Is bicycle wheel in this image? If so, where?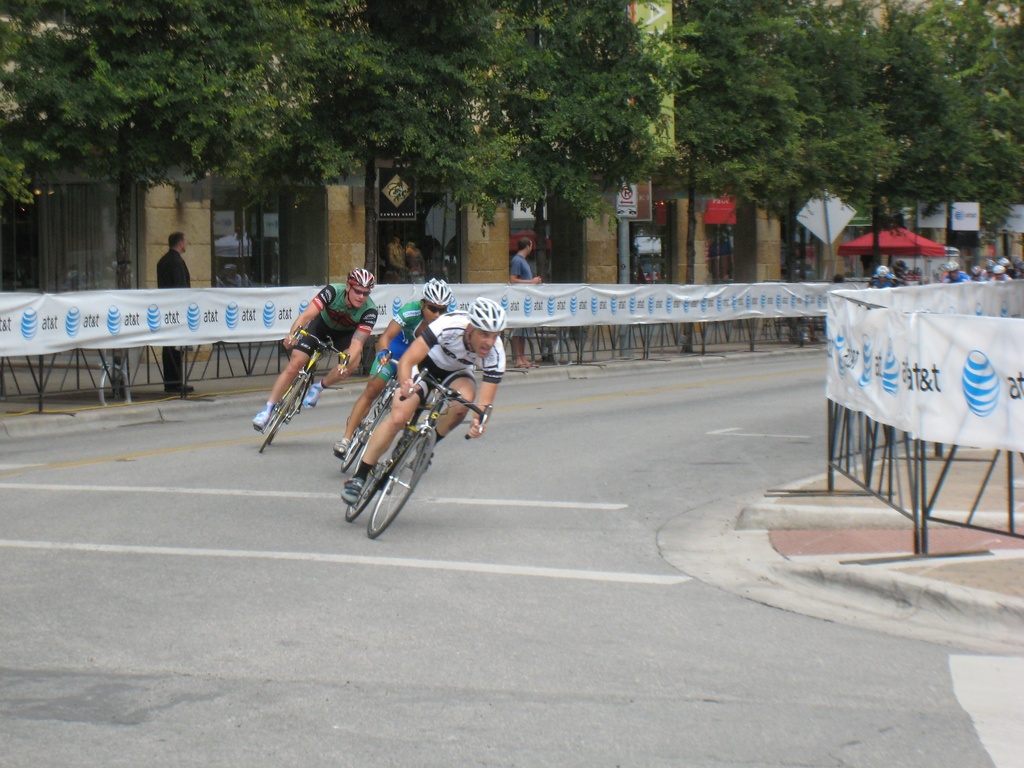
Yes, at 268 373 311 447.
